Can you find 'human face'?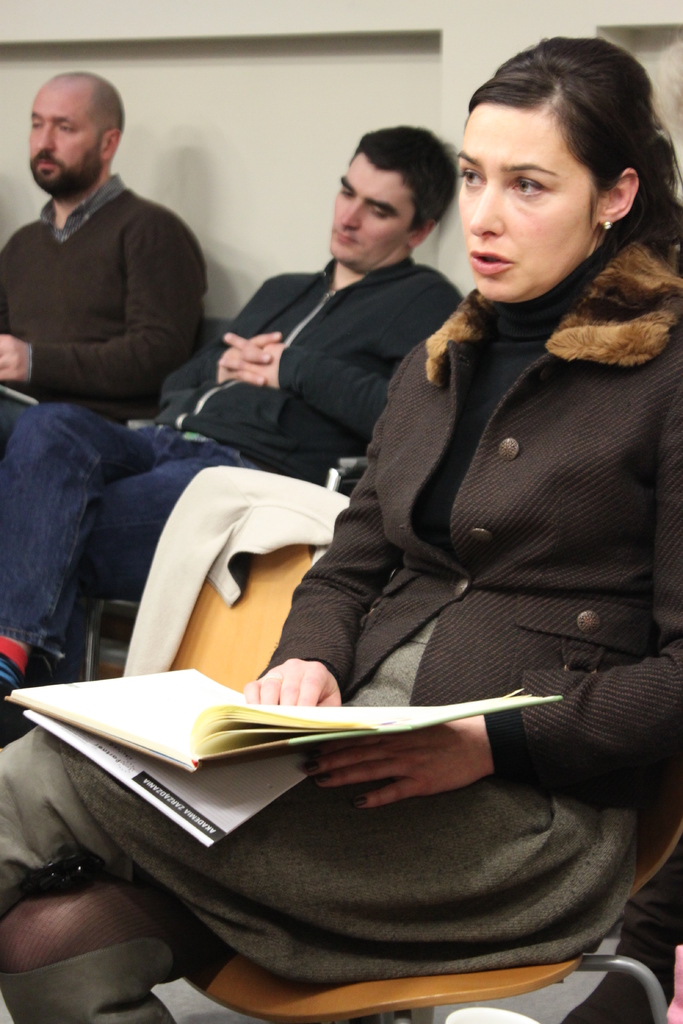
Yes, bounding box: {"left": 29, "top": 83, "right": 102, "bottom": 192}.
